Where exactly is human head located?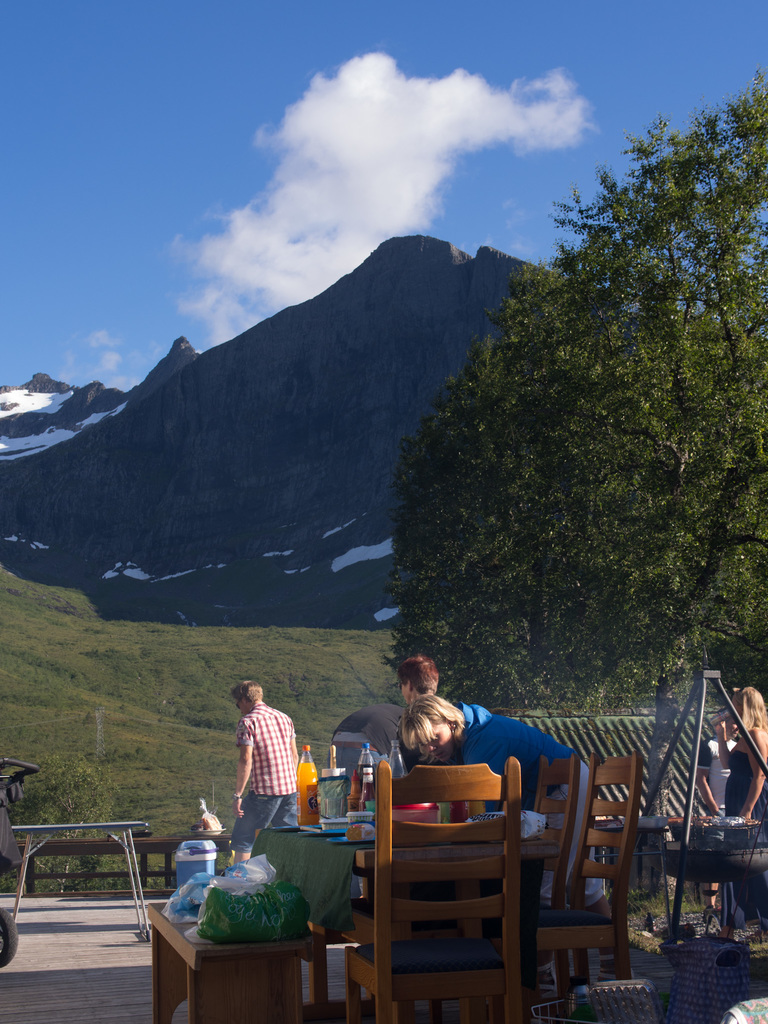
Its bounding box is bbox=[403, 697, 457, 764].
